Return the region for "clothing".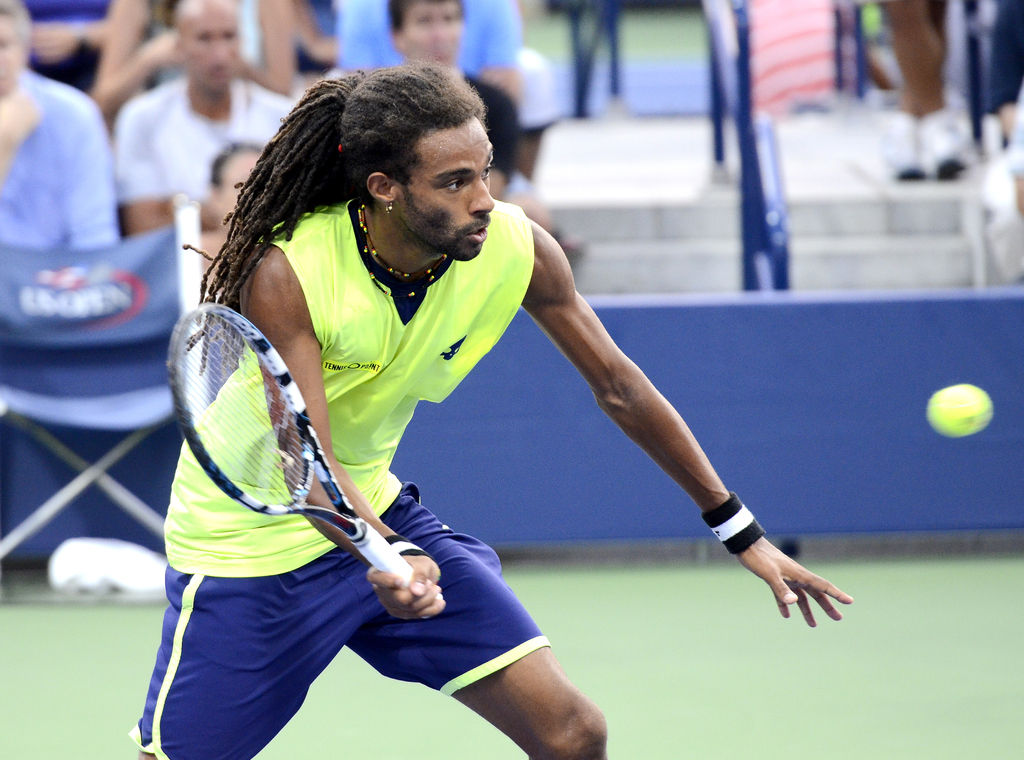
left=465, top=70, right=522, bottom=181.
